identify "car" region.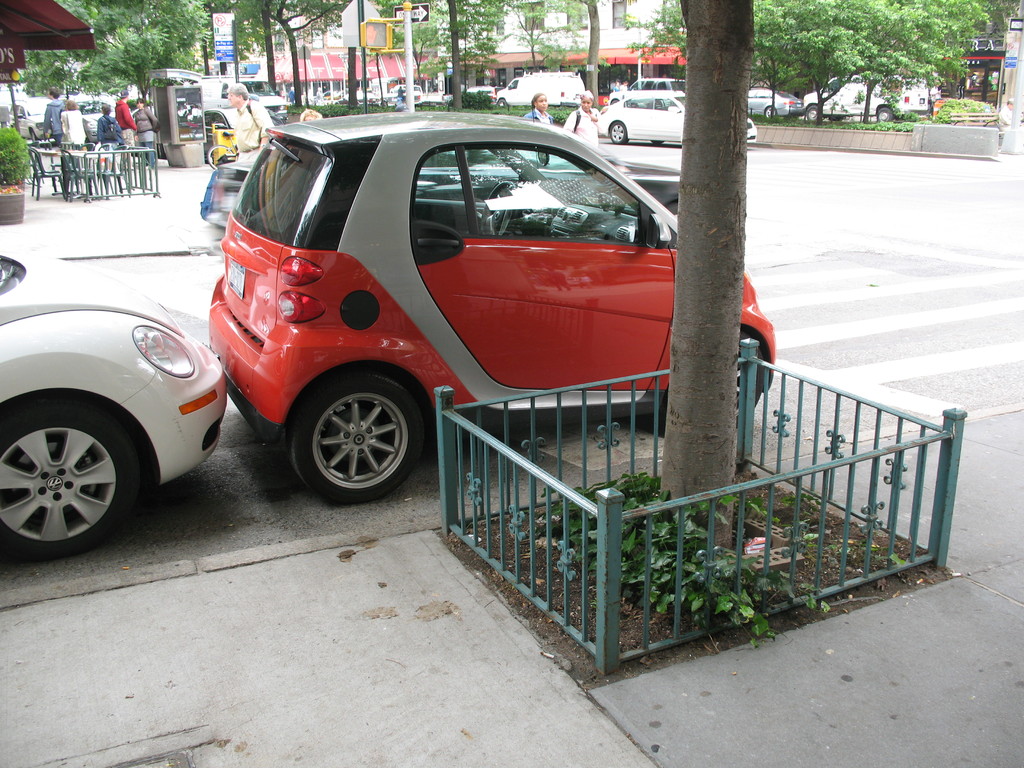
Region: locate(0, 243, 235, 561).
